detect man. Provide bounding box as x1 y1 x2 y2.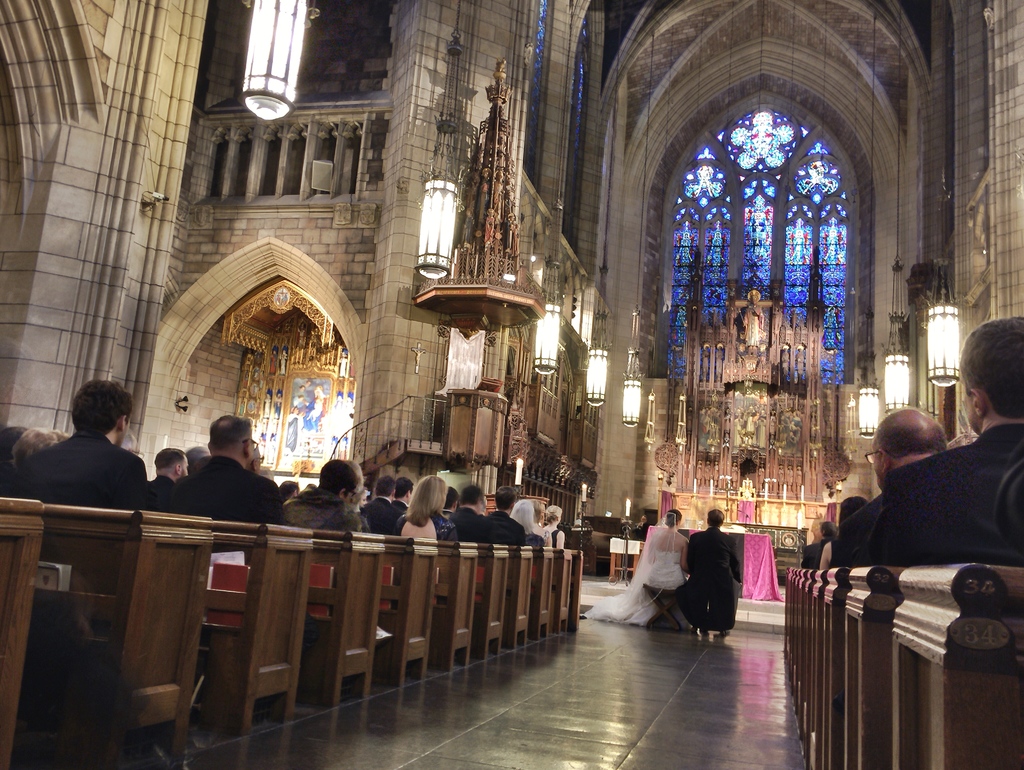
485 485 525 562.
